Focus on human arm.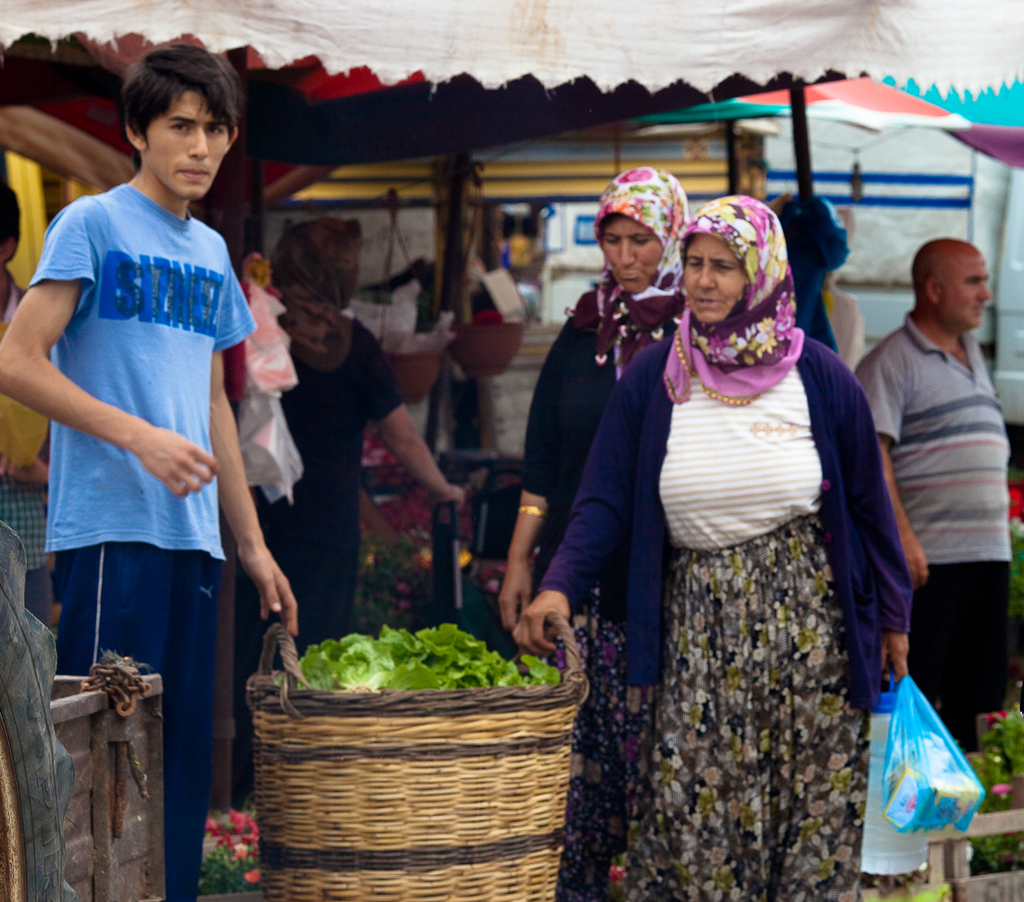
Focused at box(368, 390, 451, 529).
